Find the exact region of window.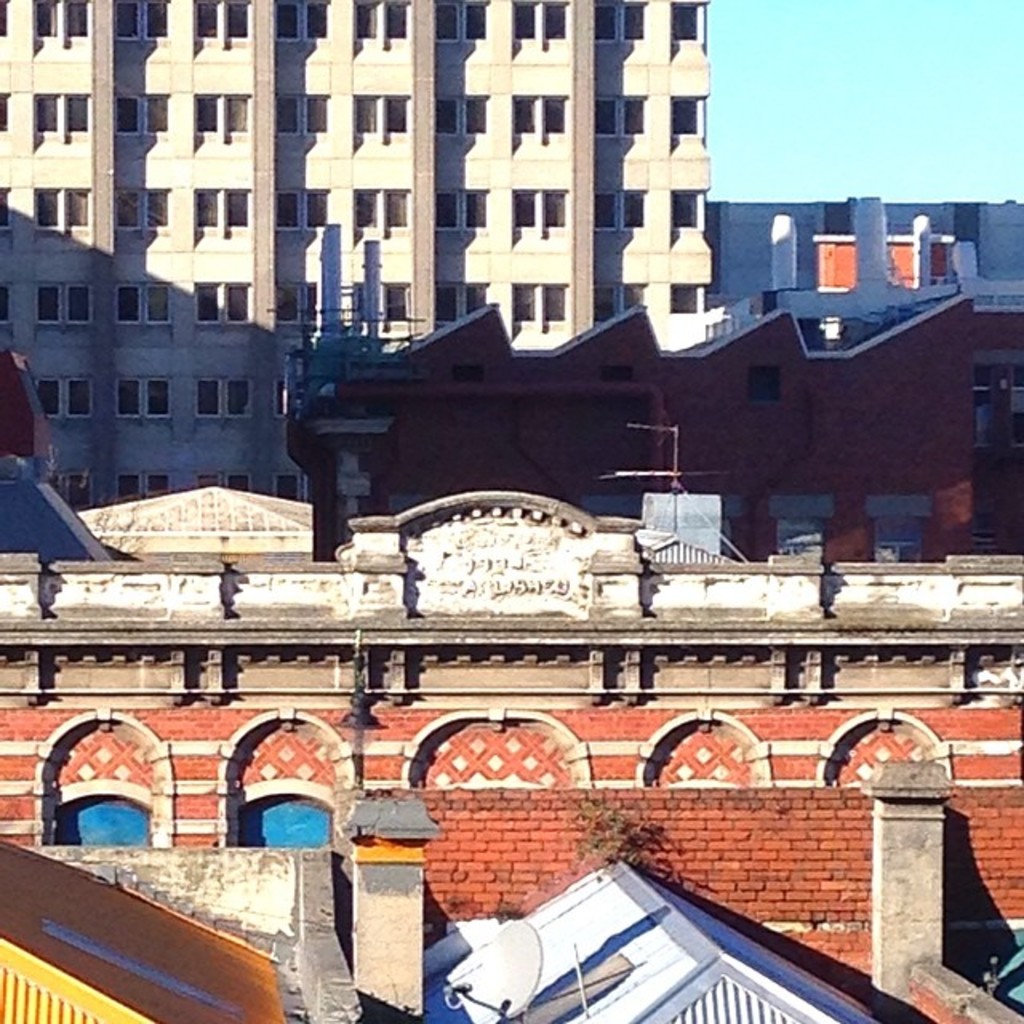
Exact region: detection(34, 386, 93, 418).
